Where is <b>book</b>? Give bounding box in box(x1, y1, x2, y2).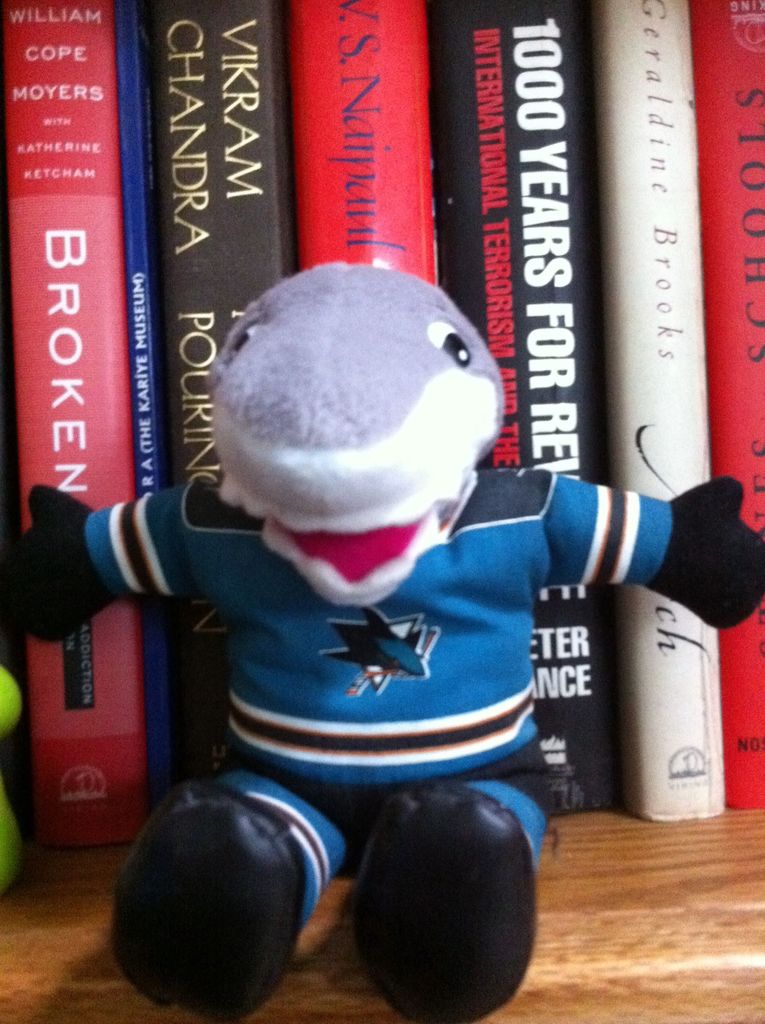
box(577, 0, 725, 822).
